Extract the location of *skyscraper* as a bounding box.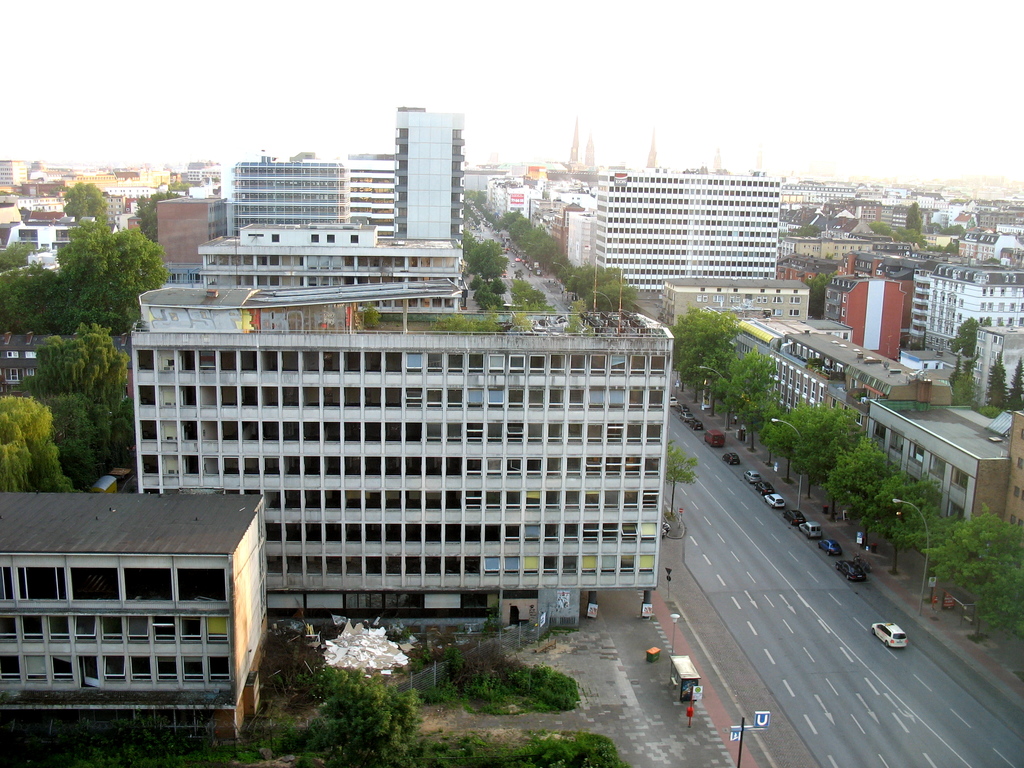
detection(392, 104, 468, 243).
